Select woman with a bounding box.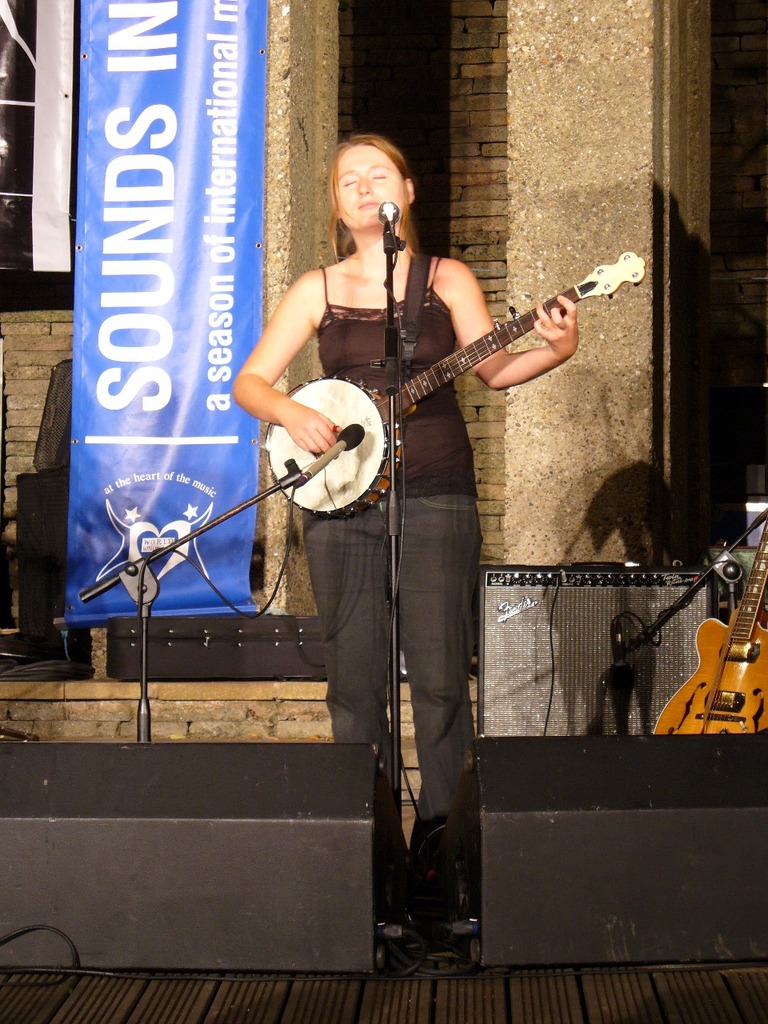
(218, 143, 606, 933).
